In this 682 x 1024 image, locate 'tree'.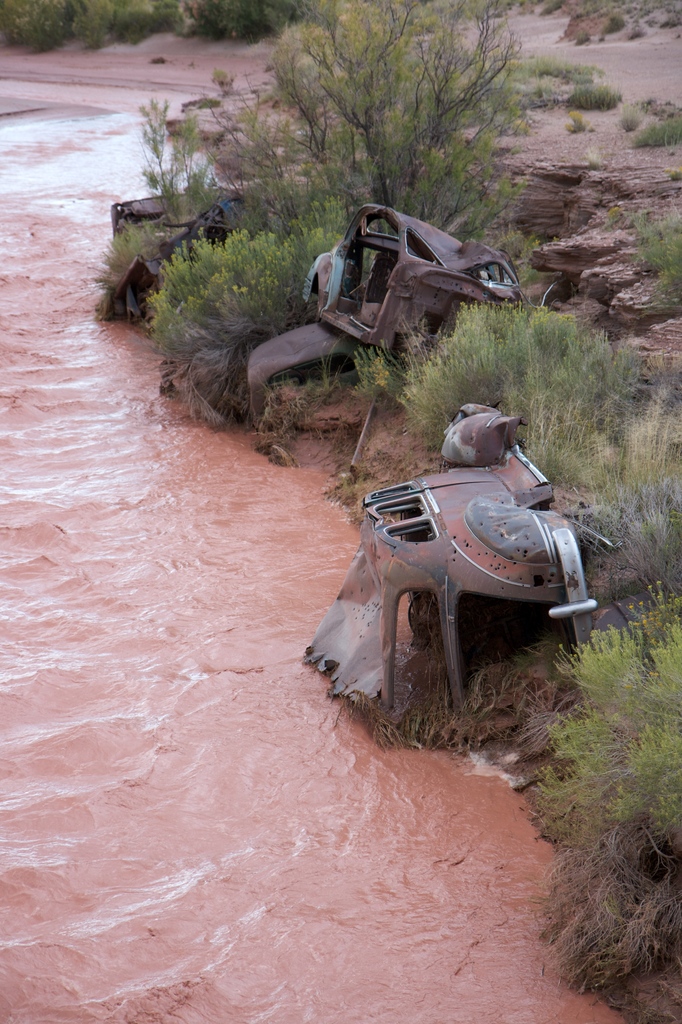
Bounding box: <box>188,20,567,208</box>.
